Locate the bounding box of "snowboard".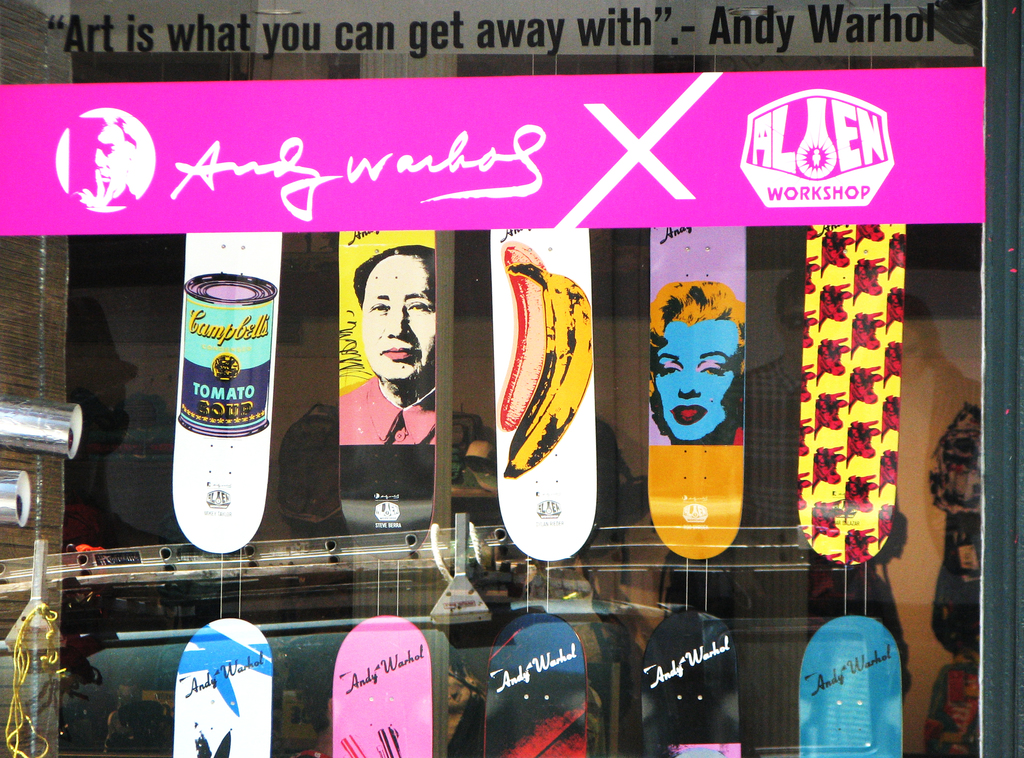
Bounding box: detection(182, 228, 282, 559).
